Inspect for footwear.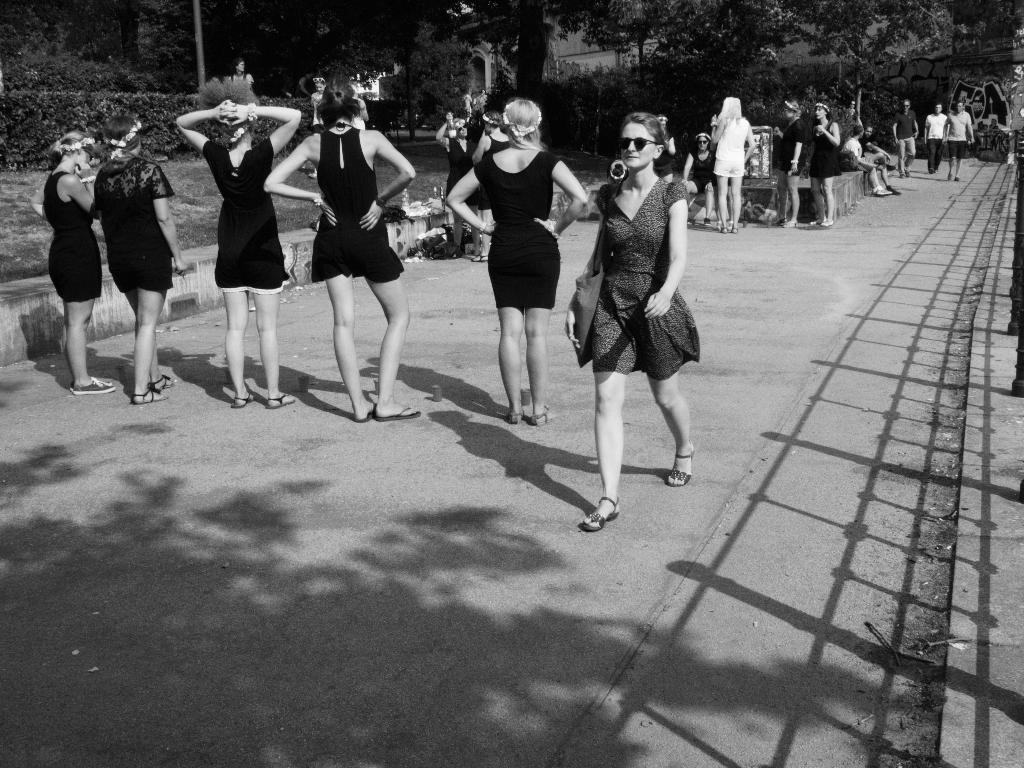
Inspection: {"left": 731, "top": 224, "right": 737, "bottom": 234}.
